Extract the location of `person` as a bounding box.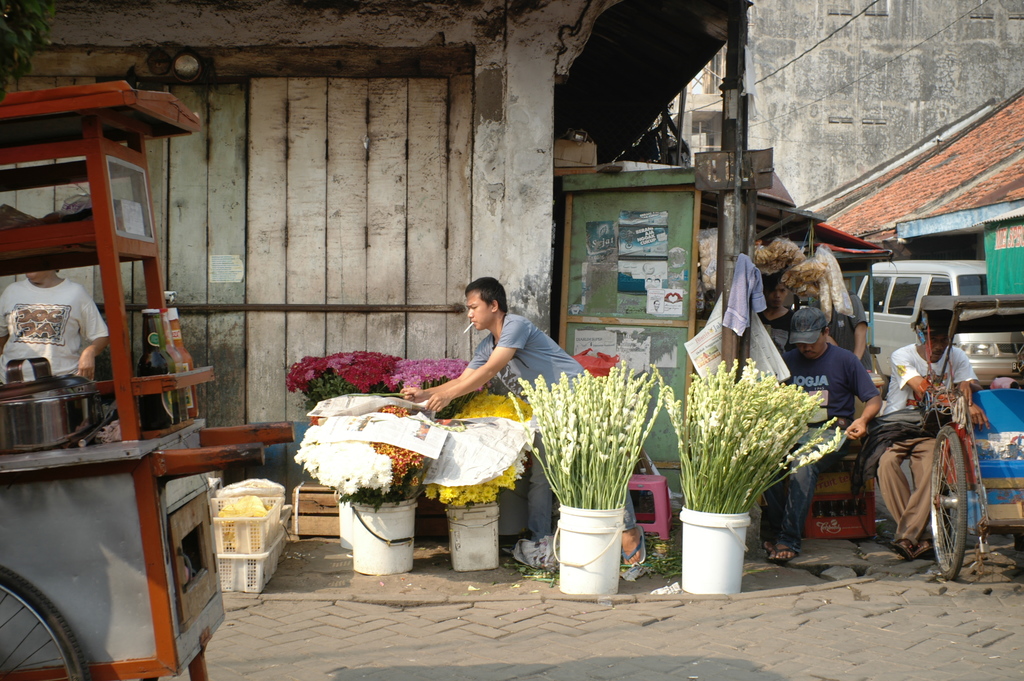
l=871, t=314, r=996, b=550.
